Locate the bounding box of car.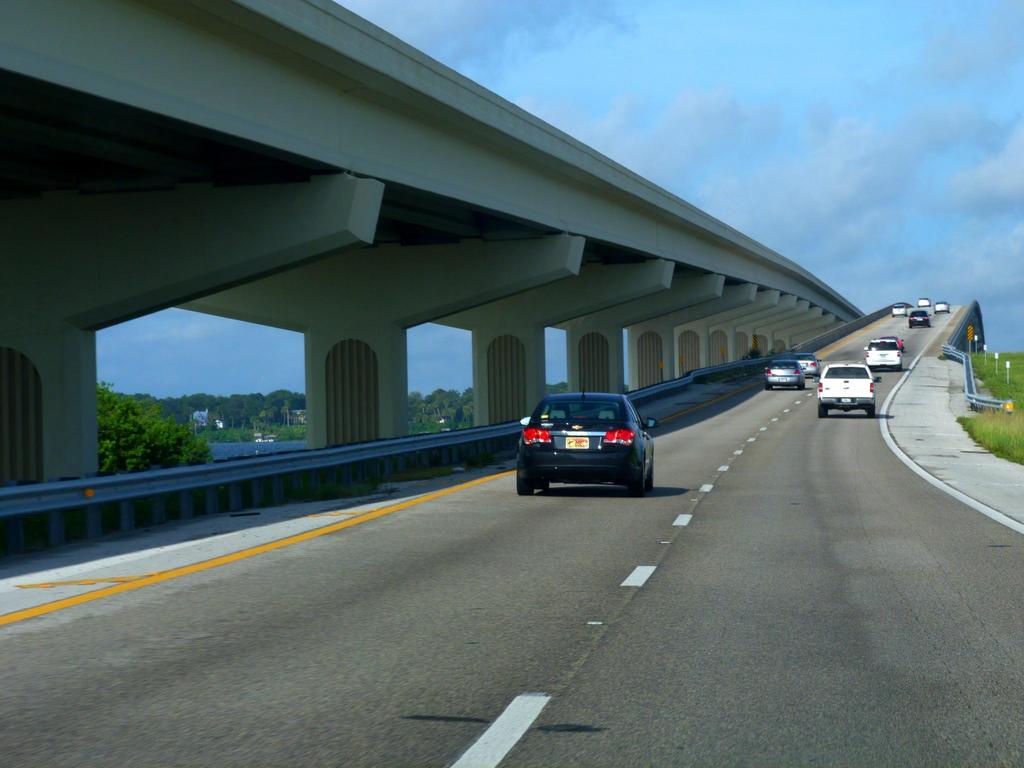
Bounding box: [x1=513, y1=381, x2=659, y2=496].
